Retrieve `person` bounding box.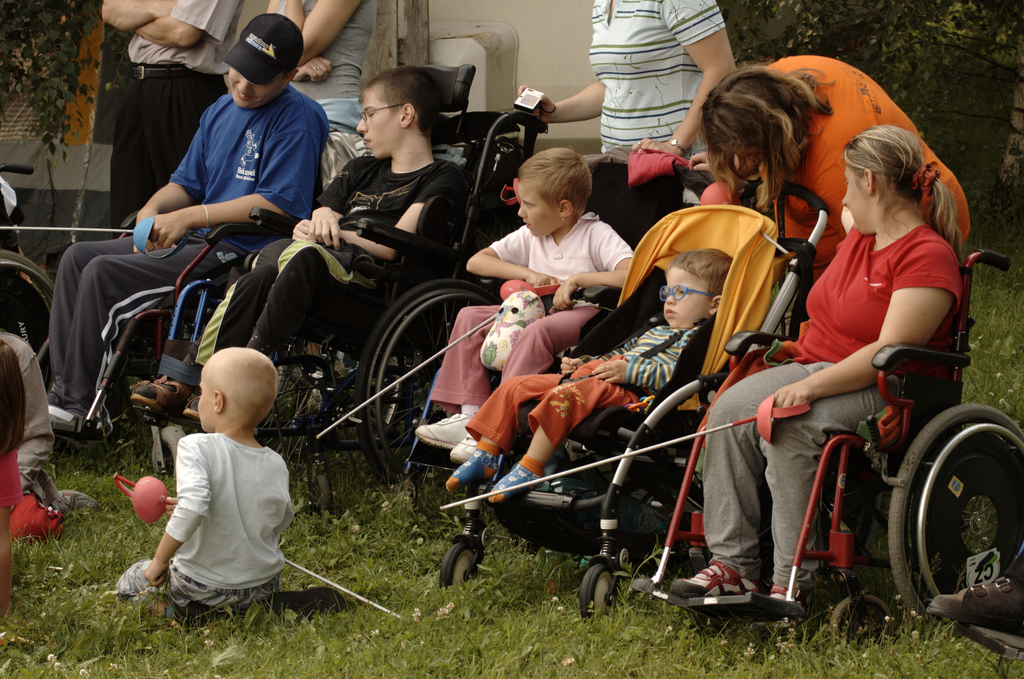
Bounding box: (120, 346, 296, 630).
